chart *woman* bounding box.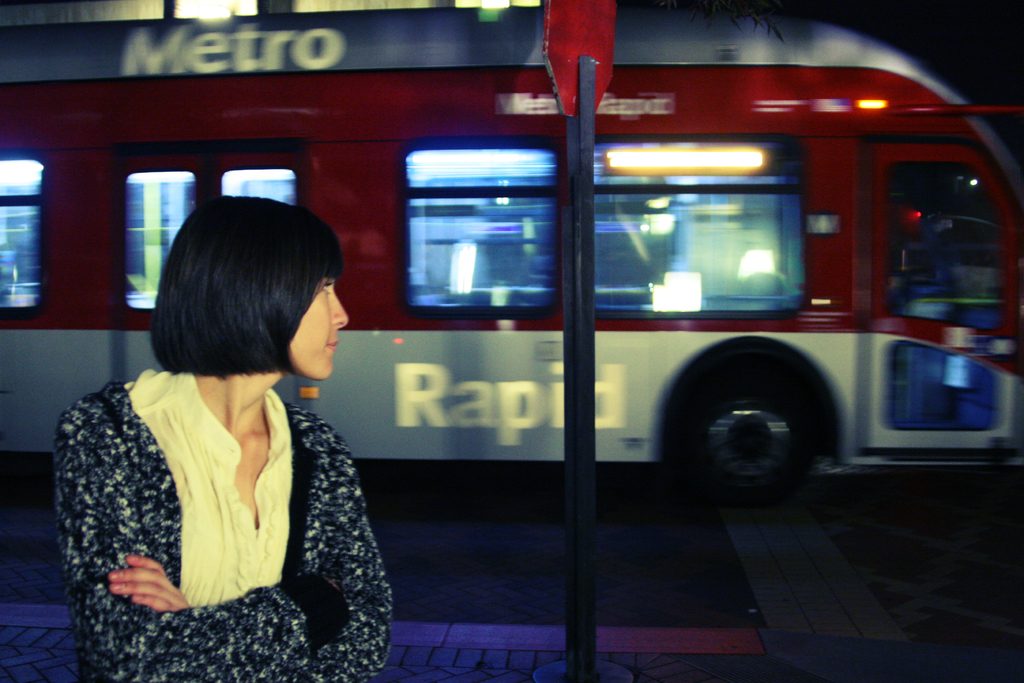
Charted: bbox=(51, 193, 399, 682).
